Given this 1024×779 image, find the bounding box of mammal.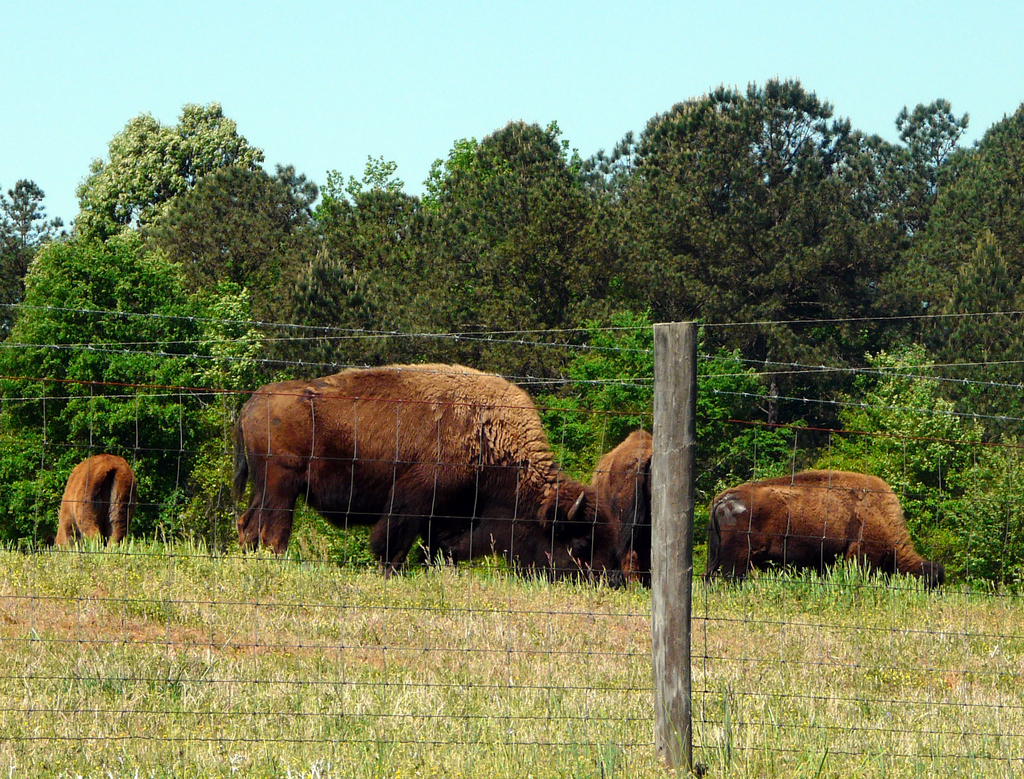
x1=230 y1=363 x2=615 y2=578.
